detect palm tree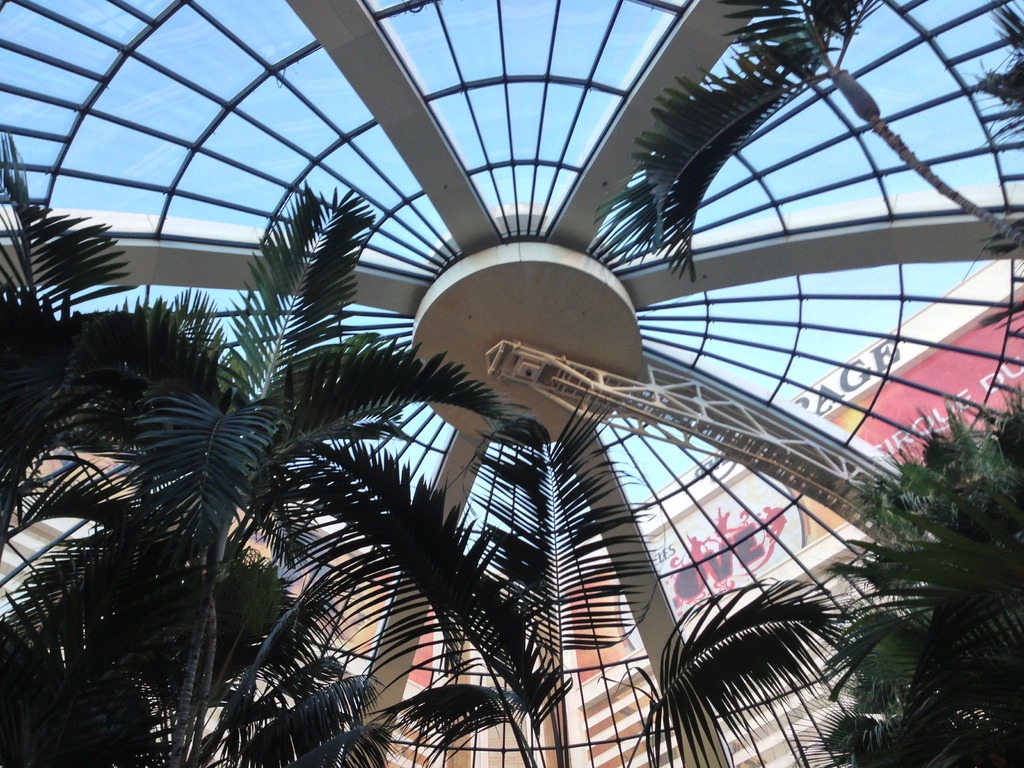
box=[779, 362, 1023, 765]
